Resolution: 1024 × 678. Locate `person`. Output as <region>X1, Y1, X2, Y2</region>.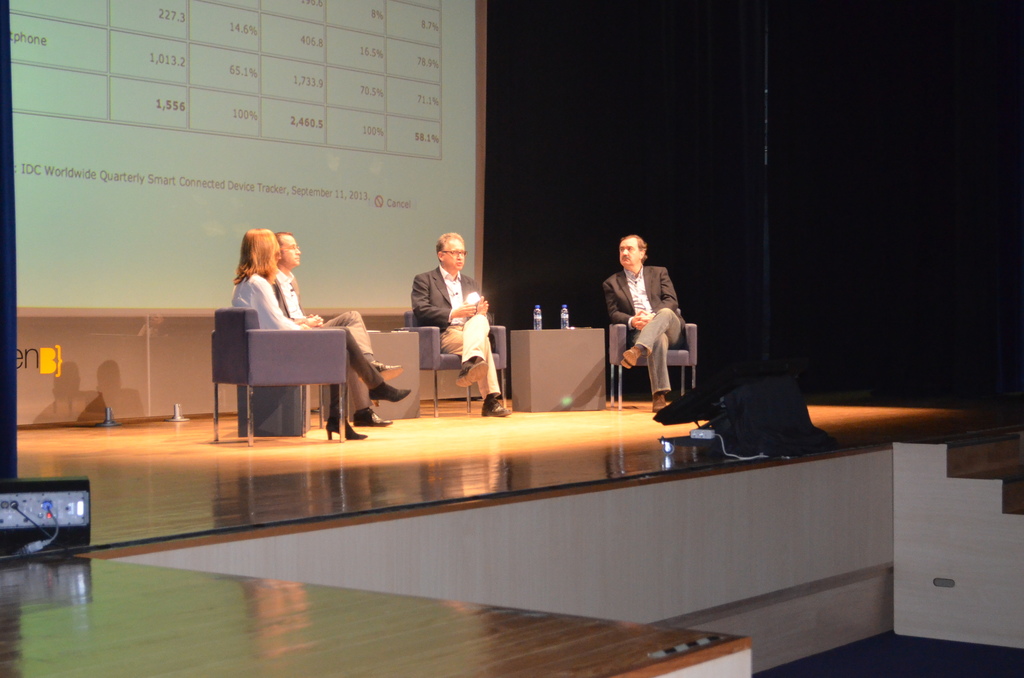
<region>605, 236, 685, 422</region>.
